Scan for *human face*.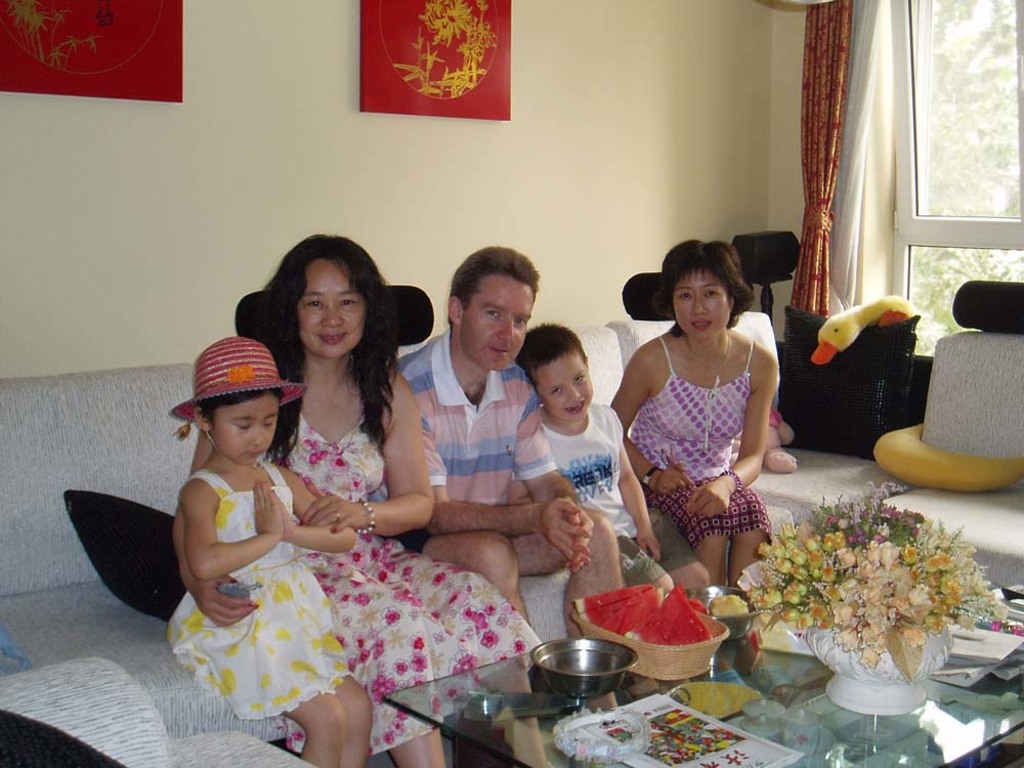
Scan result: select_region(209, 391, 282, 464).
